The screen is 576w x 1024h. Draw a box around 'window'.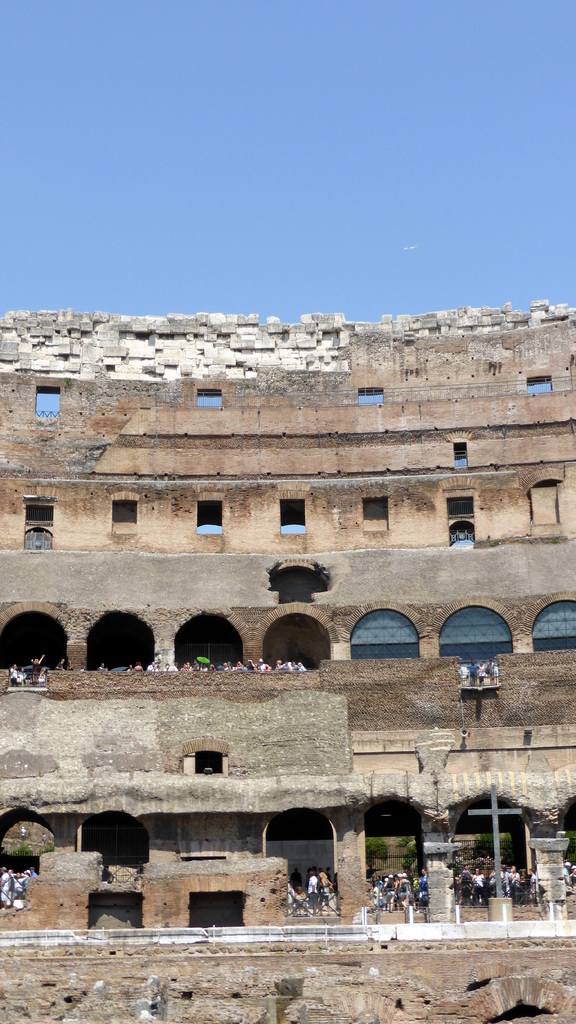
x1=110, y1=501, x2=138, y2=536.
